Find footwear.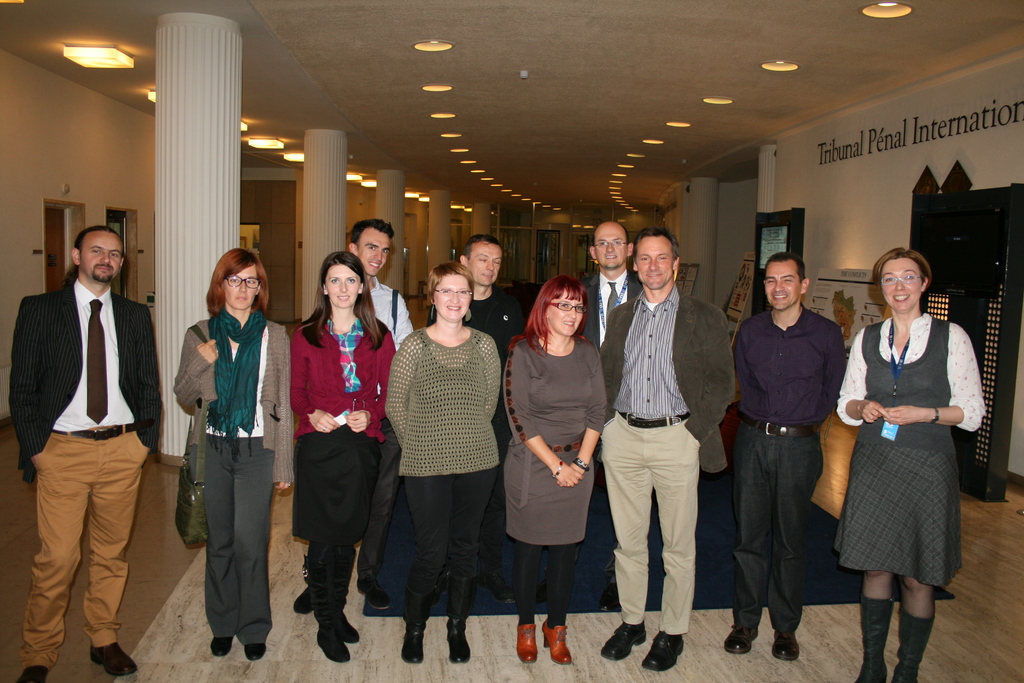
bbox=[728, 628, 758, 654].
